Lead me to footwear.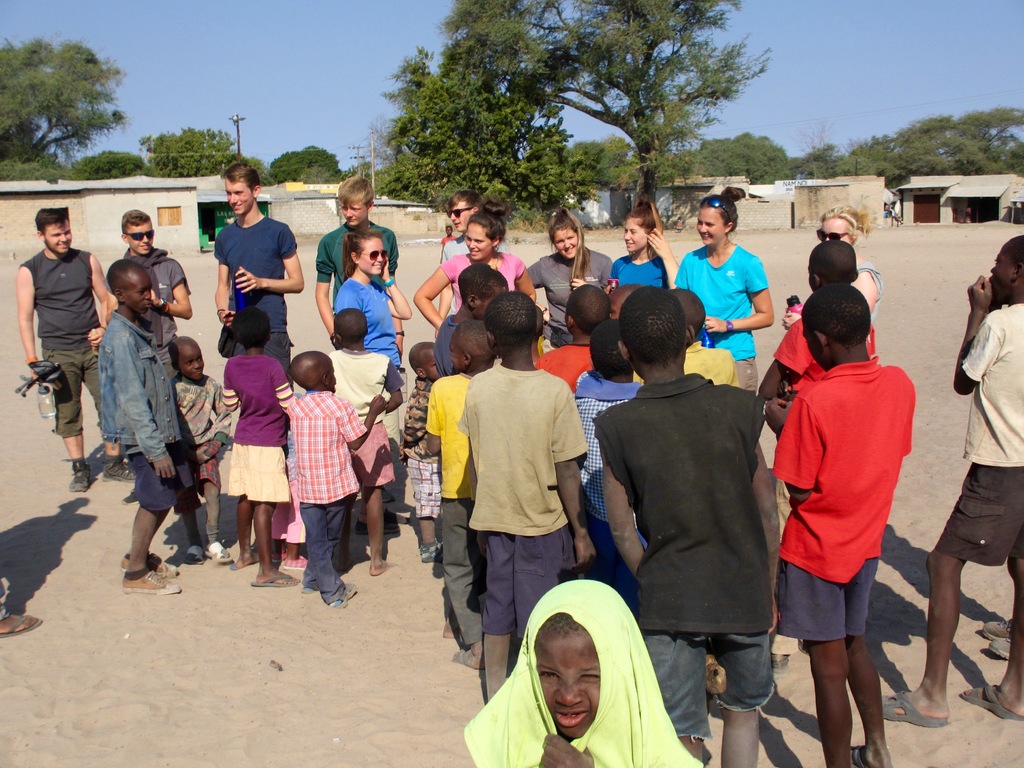
Lead to x1=0, y1=610, x2=44, y2=639.
